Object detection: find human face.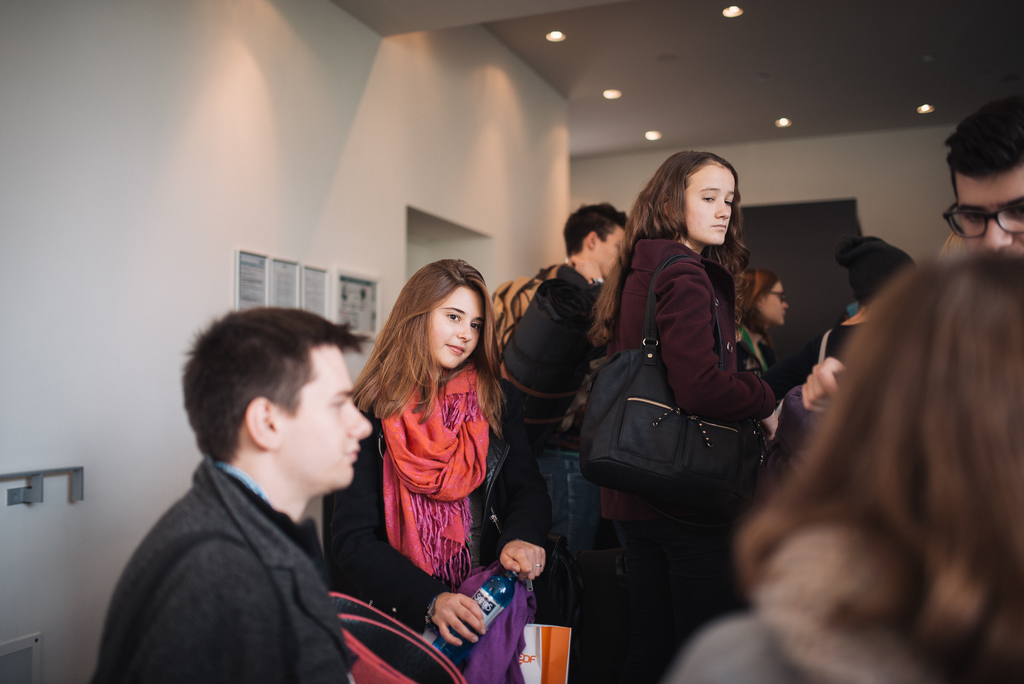
594,226,623,277.
